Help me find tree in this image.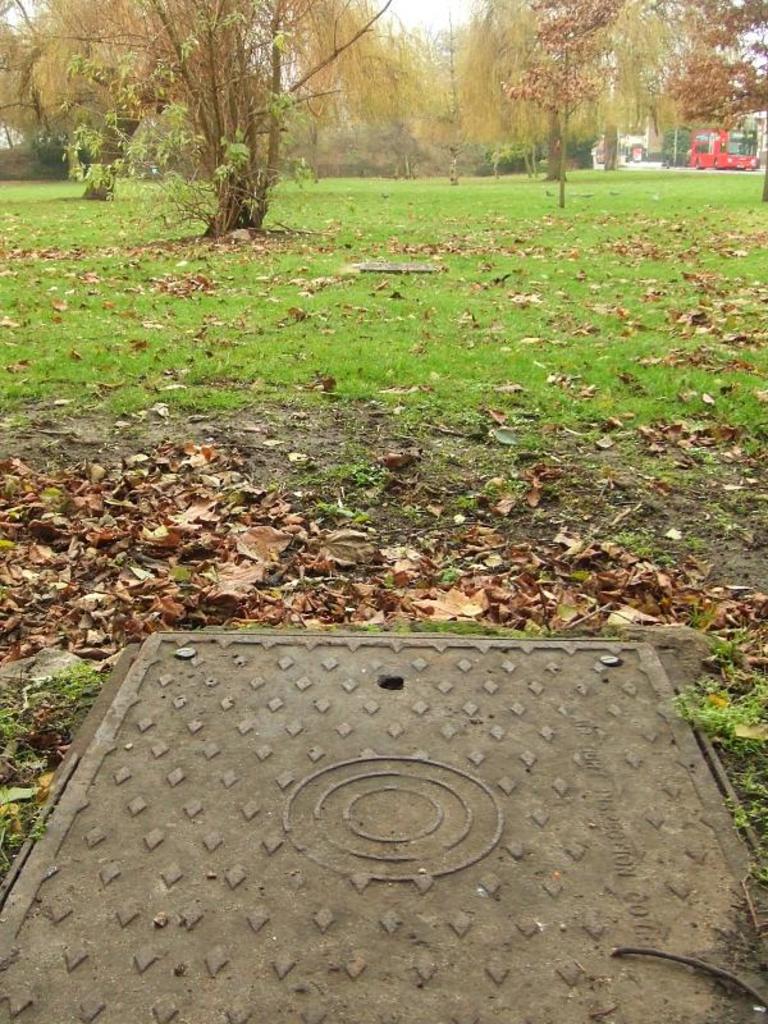
Found it: pyautogui.locateOnScreen(507, 0, 767, 201).
